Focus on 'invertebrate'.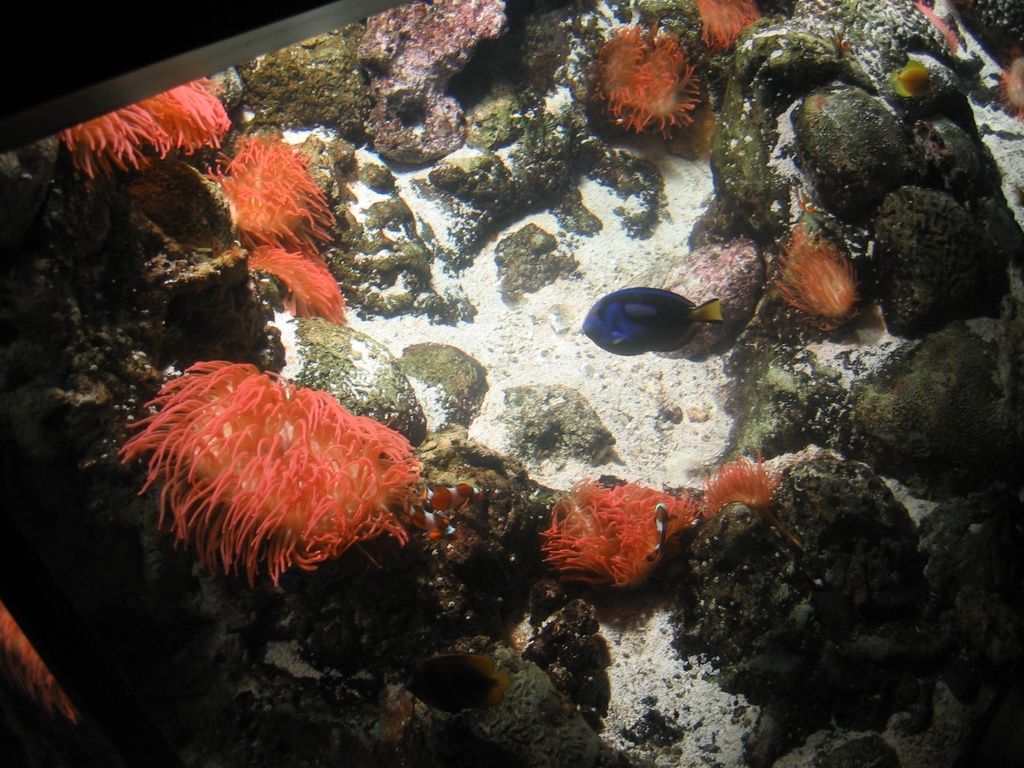
Focused at box(111, 355, 426, 592).
